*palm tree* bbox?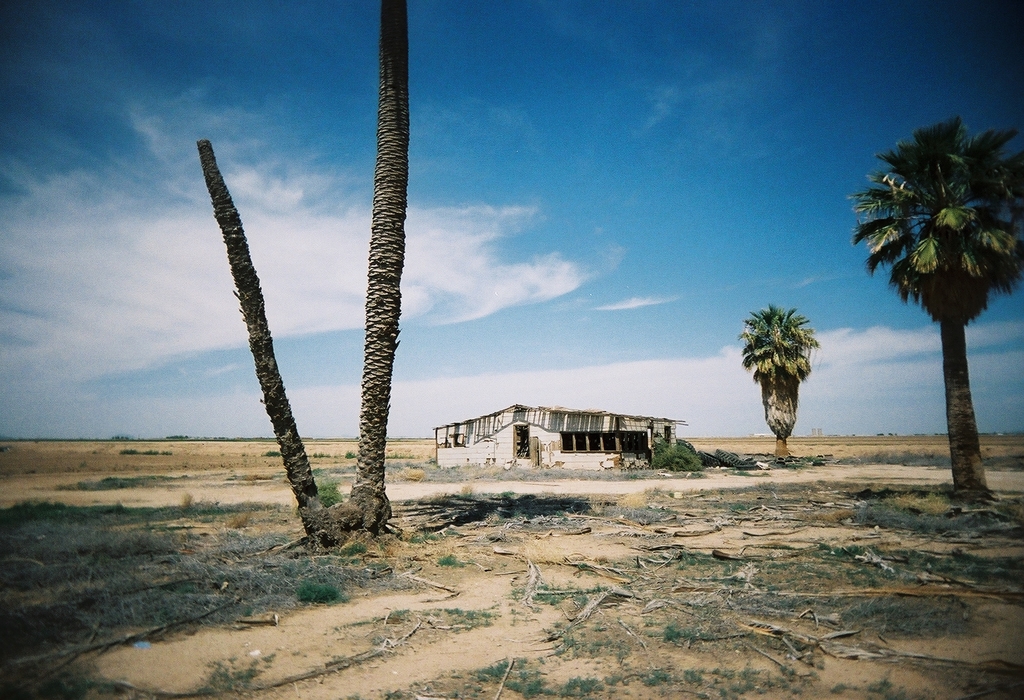
{"left": 743, "top": 289, "right": 826, "bottom": 463}
